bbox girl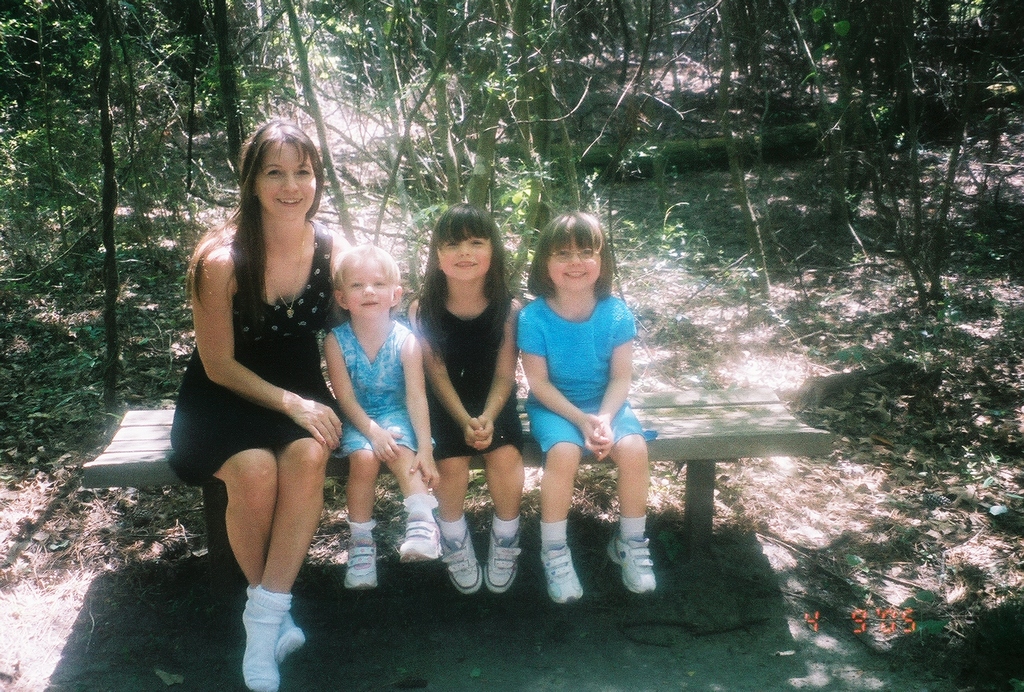
pyautogui.locateOnScreen(327, 243, 440, 588)
